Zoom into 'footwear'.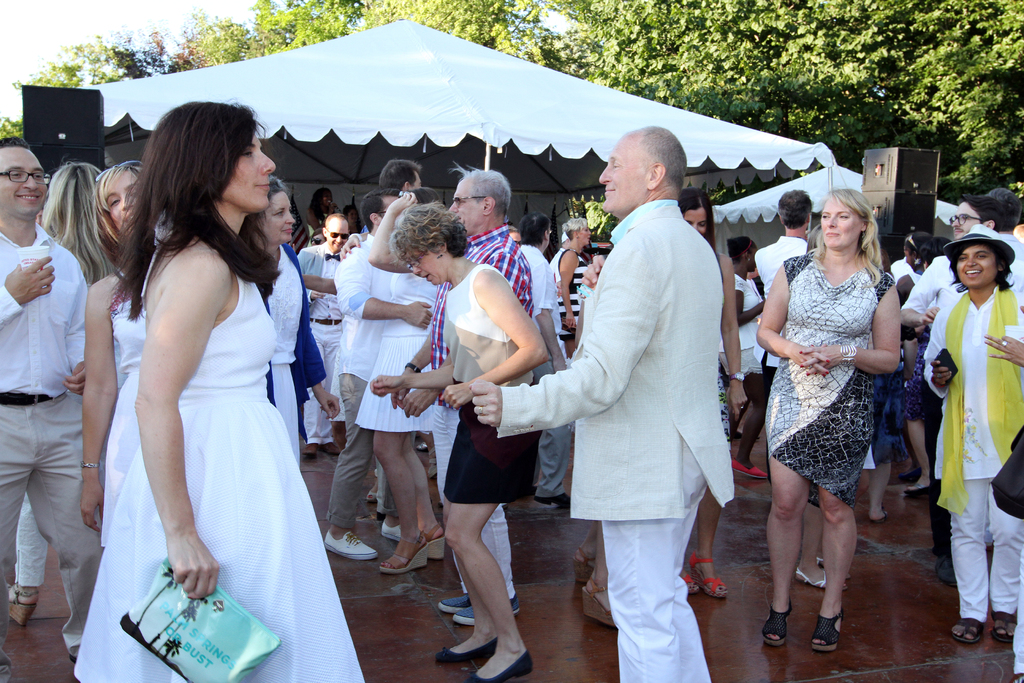
Zoom target: select_region(995, 611, 1016, 642).
